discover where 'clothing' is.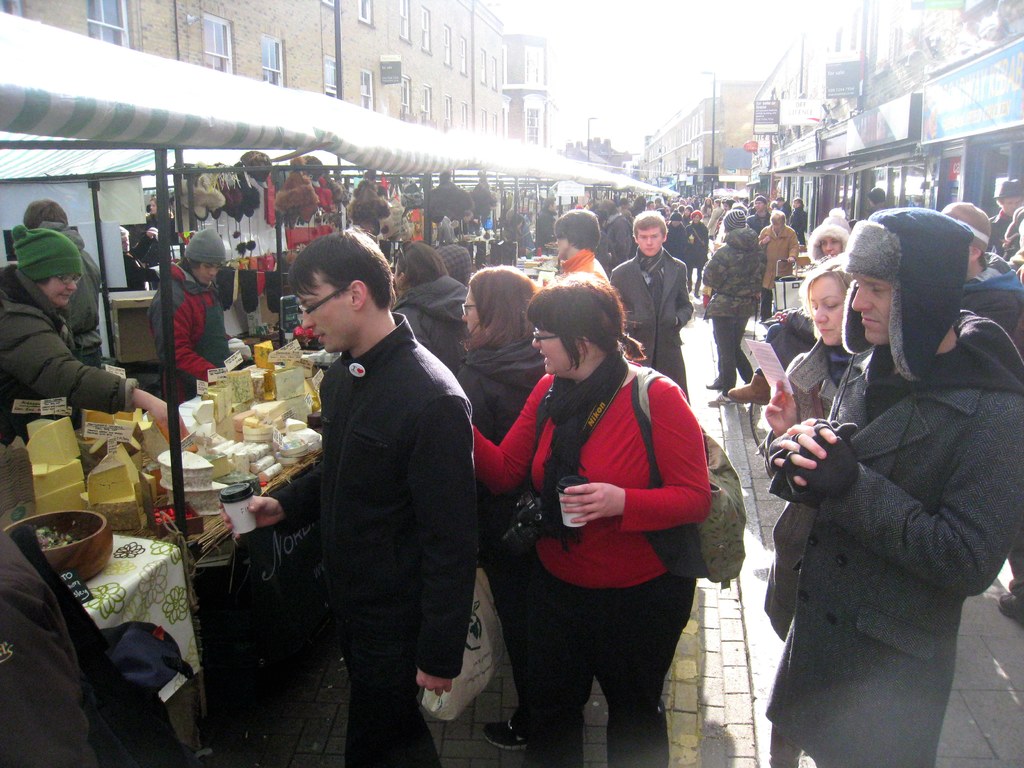
Discovered at BBox(763, 214, 1009, 767).
